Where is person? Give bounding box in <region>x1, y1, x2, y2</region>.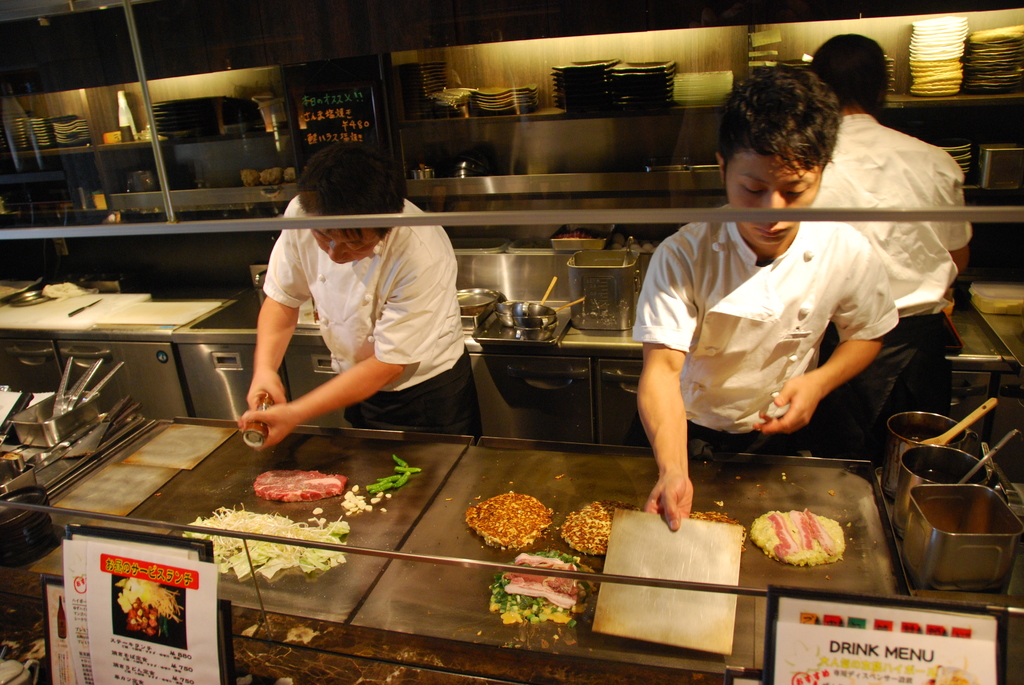
<region>808, 32, 981, 414</region>.
